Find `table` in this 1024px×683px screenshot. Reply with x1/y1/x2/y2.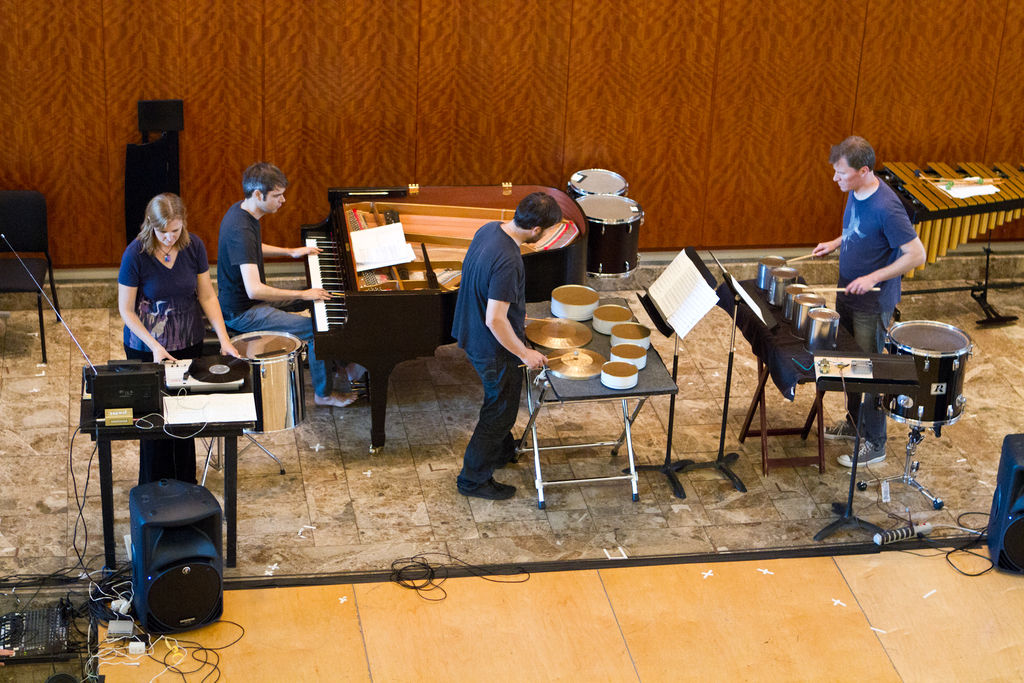
714/270/869/481.
